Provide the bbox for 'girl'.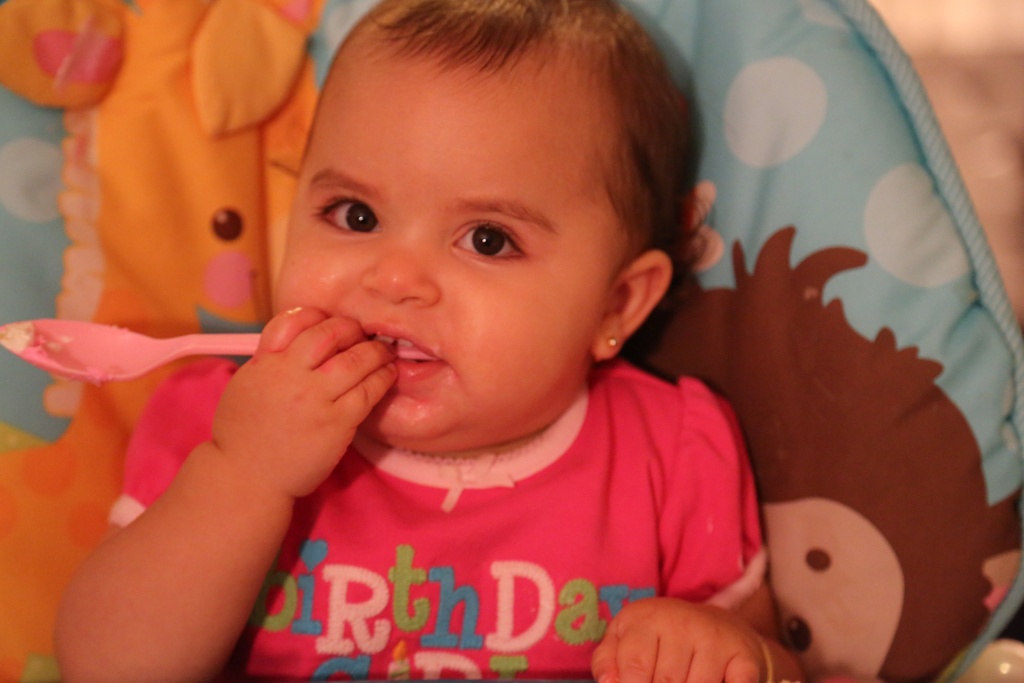
pyautogui.locateOnScreen(54, 0, 804, 682).
